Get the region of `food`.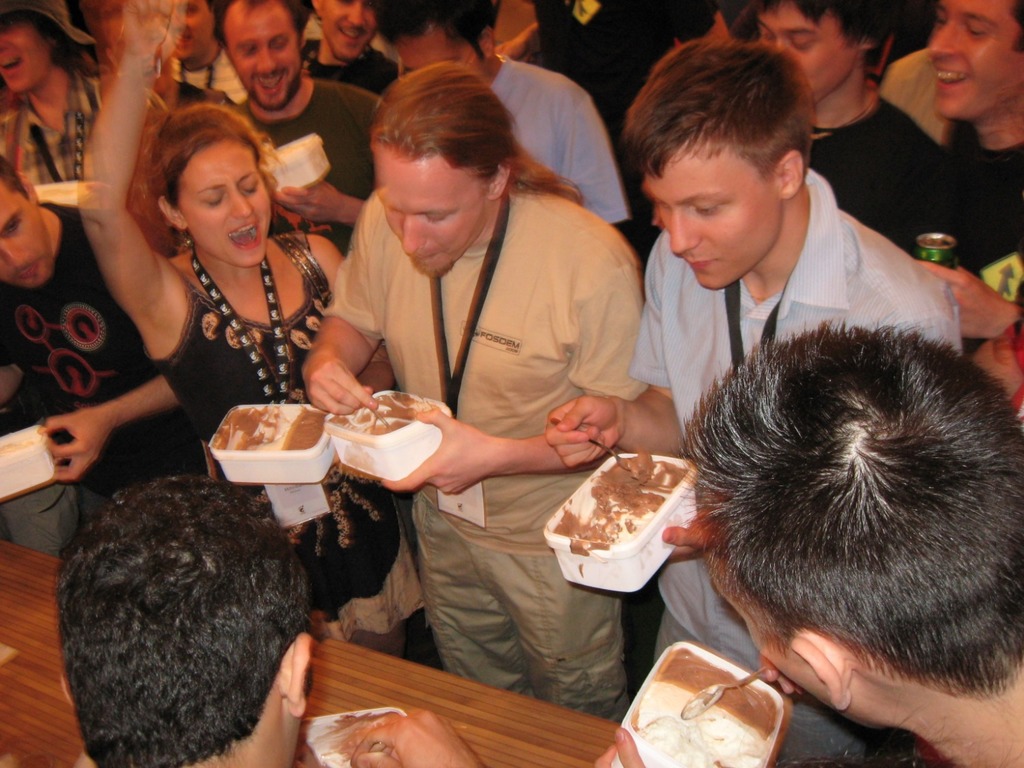
detection(214, 407, 326, 451).
